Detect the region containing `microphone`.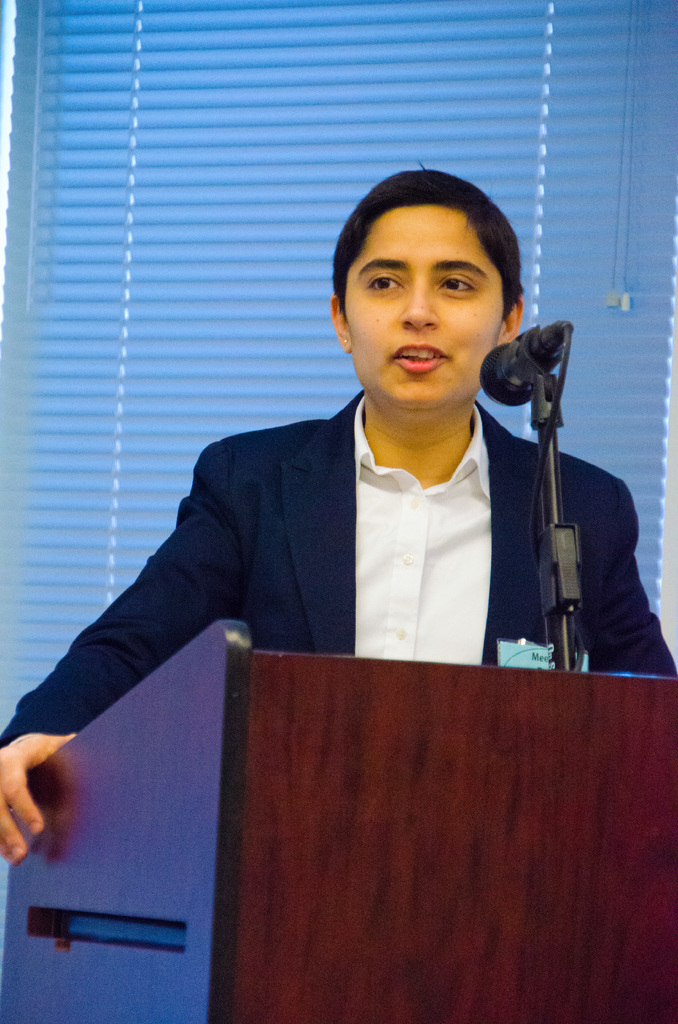
bbox(469, 312, 581, 417).
